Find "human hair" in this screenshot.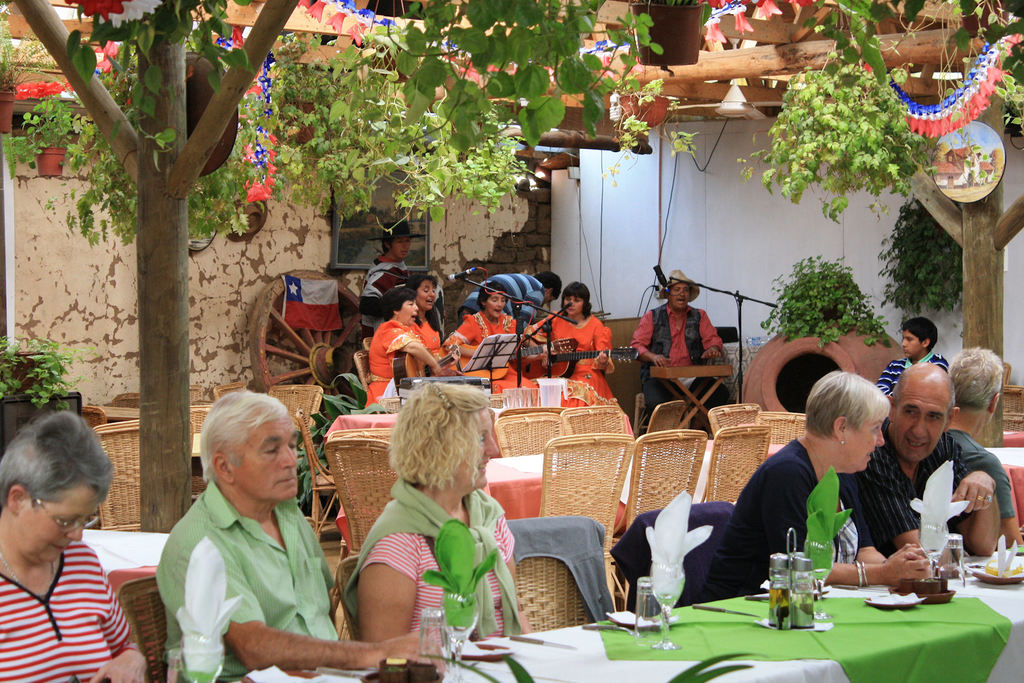
The bounding box for "human hair" is <bbox>948, 347, 1004, 415</bbox>.
